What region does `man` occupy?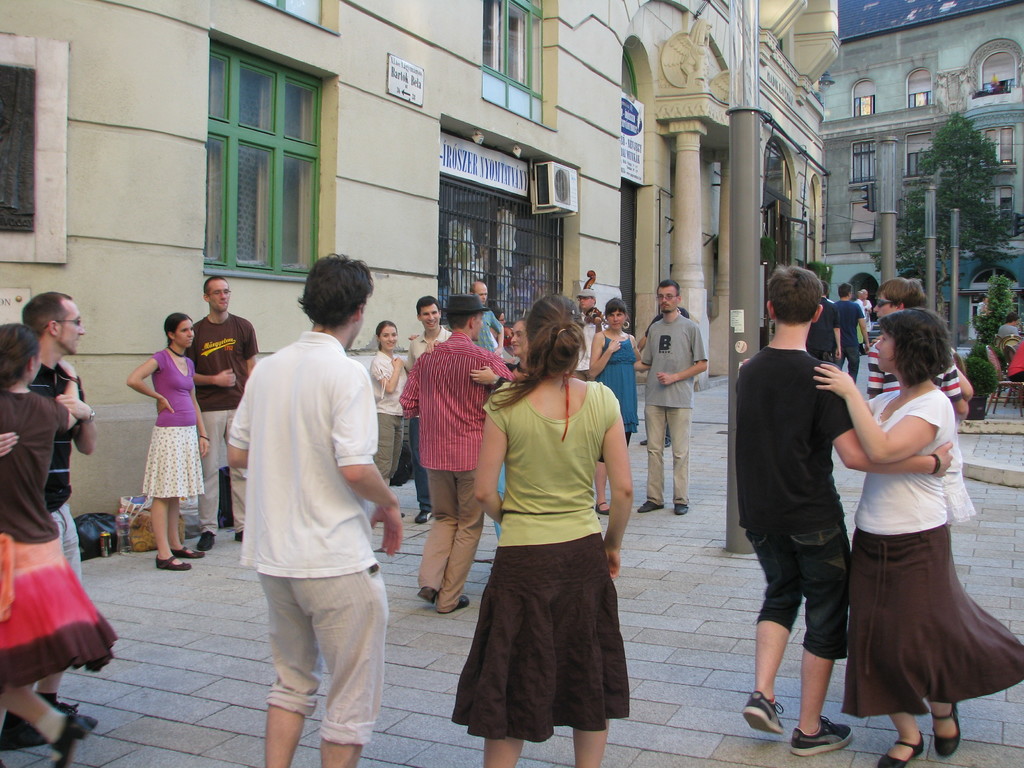
bbox=[0, 294, 95, 715].
